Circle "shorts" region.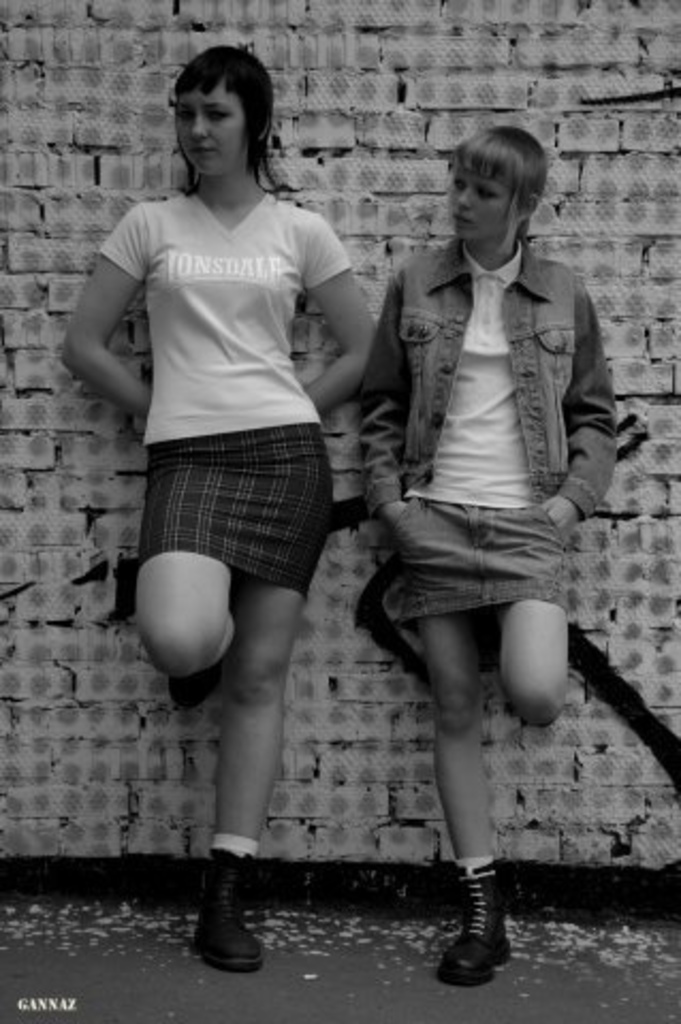
Region: BBox(393, 497, 570, 627).
